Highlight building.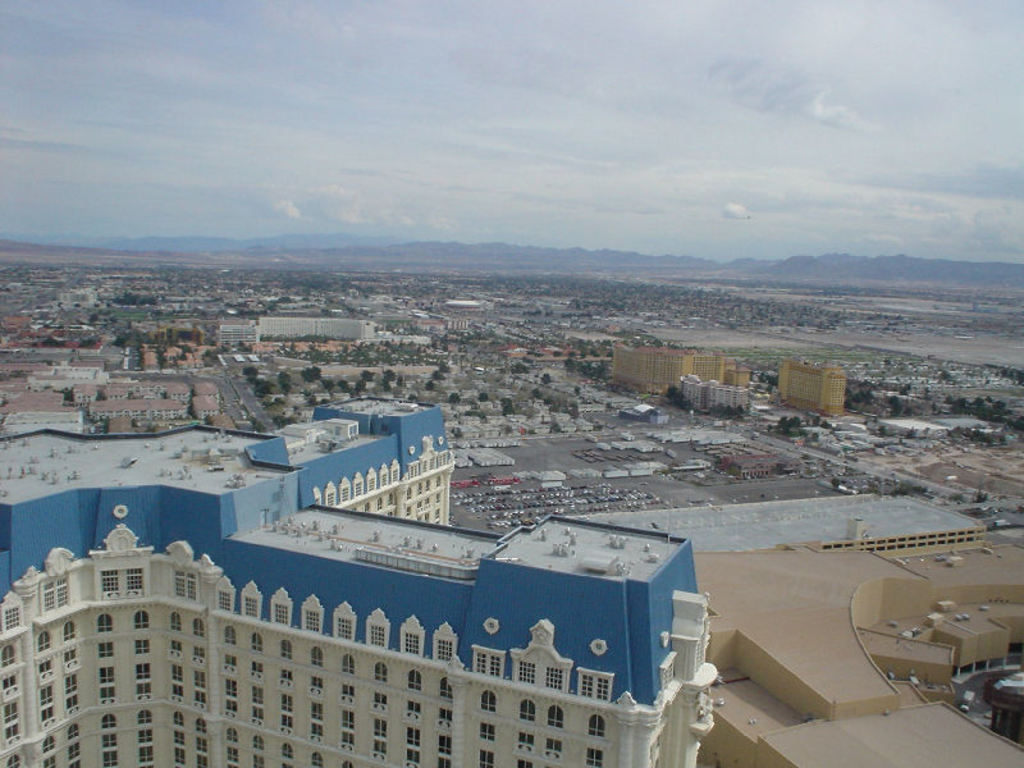
Highlighted region: 614, 346, 759, 408.
